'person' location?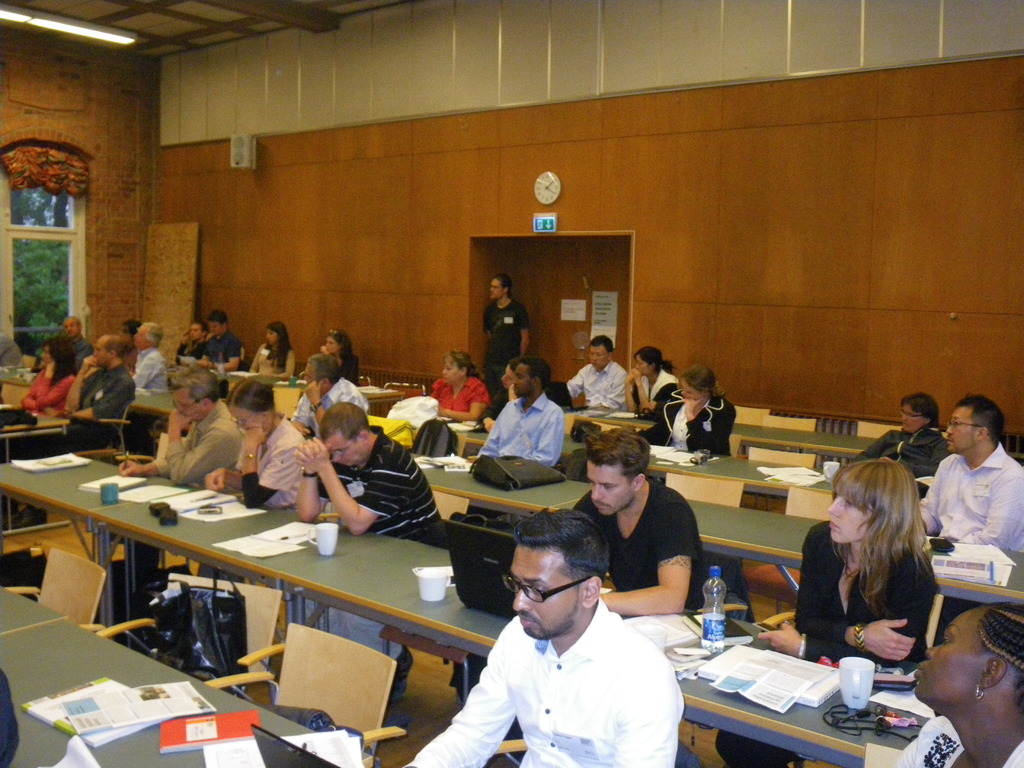
116/323/174/394
